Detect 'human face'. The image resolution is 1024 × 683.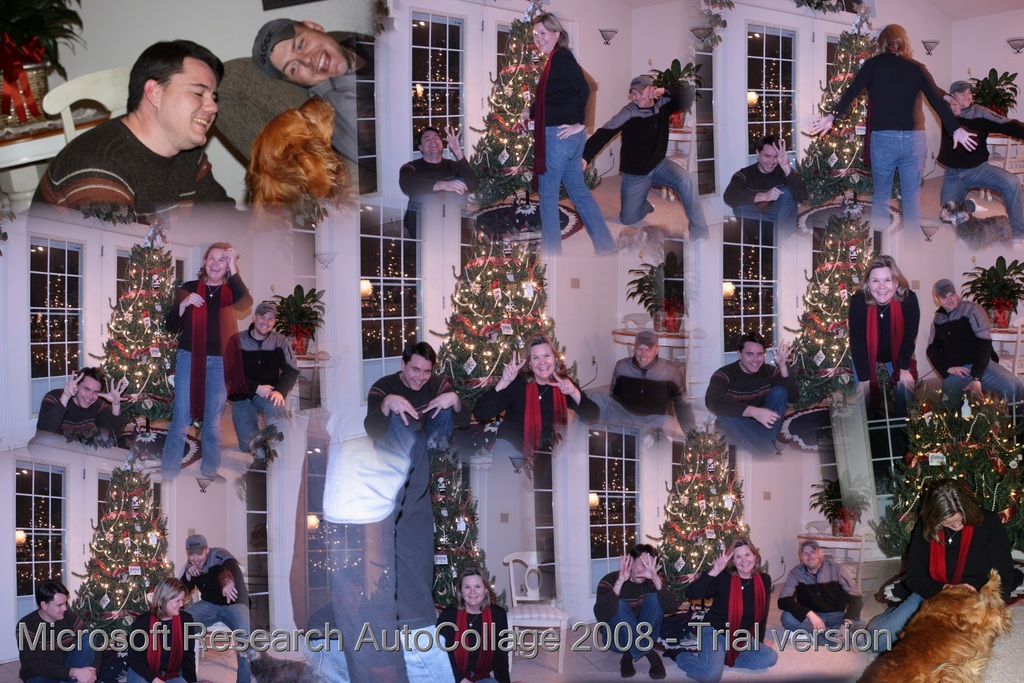
select_region(266, 21, 351, 85).
